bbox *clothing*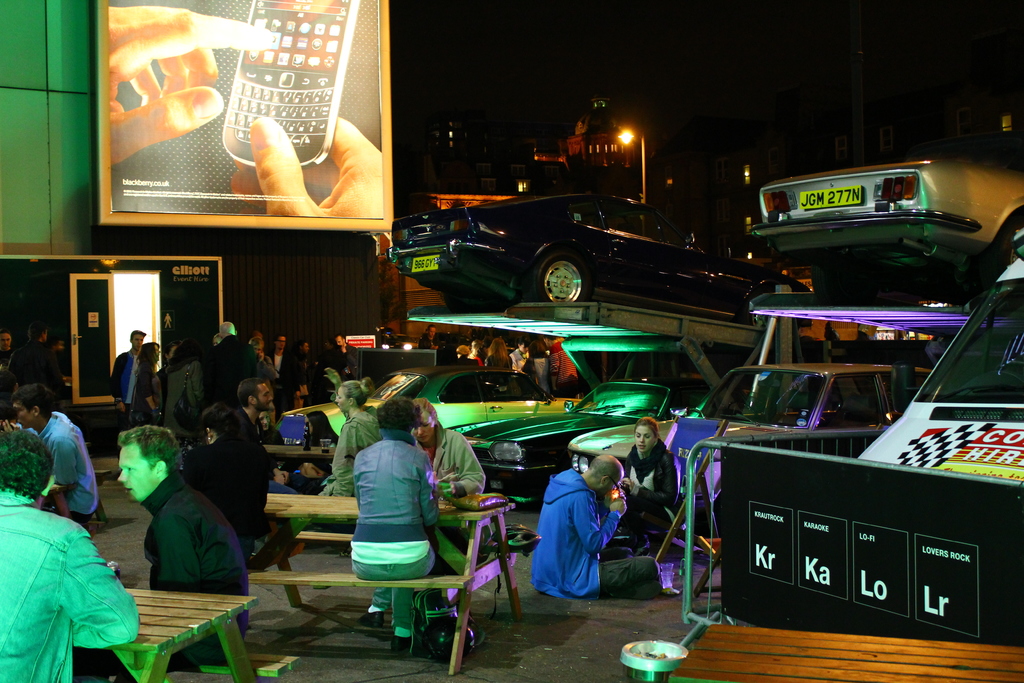
locate(620, 439, 688, 547)
